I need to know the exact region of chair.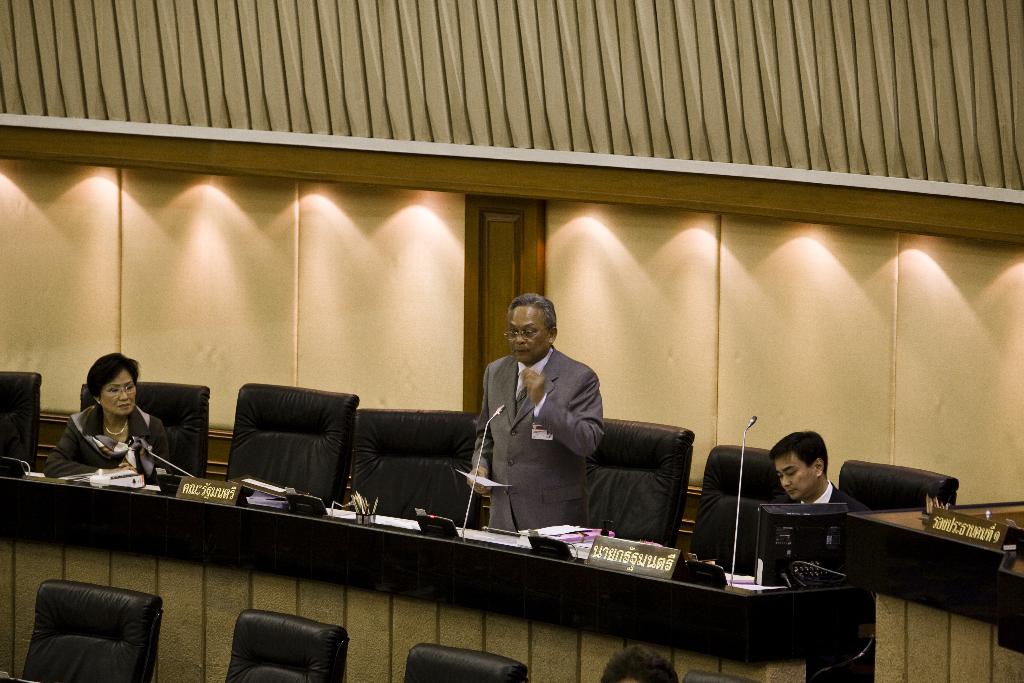
Region: locate(356, 406, 485, 532).
